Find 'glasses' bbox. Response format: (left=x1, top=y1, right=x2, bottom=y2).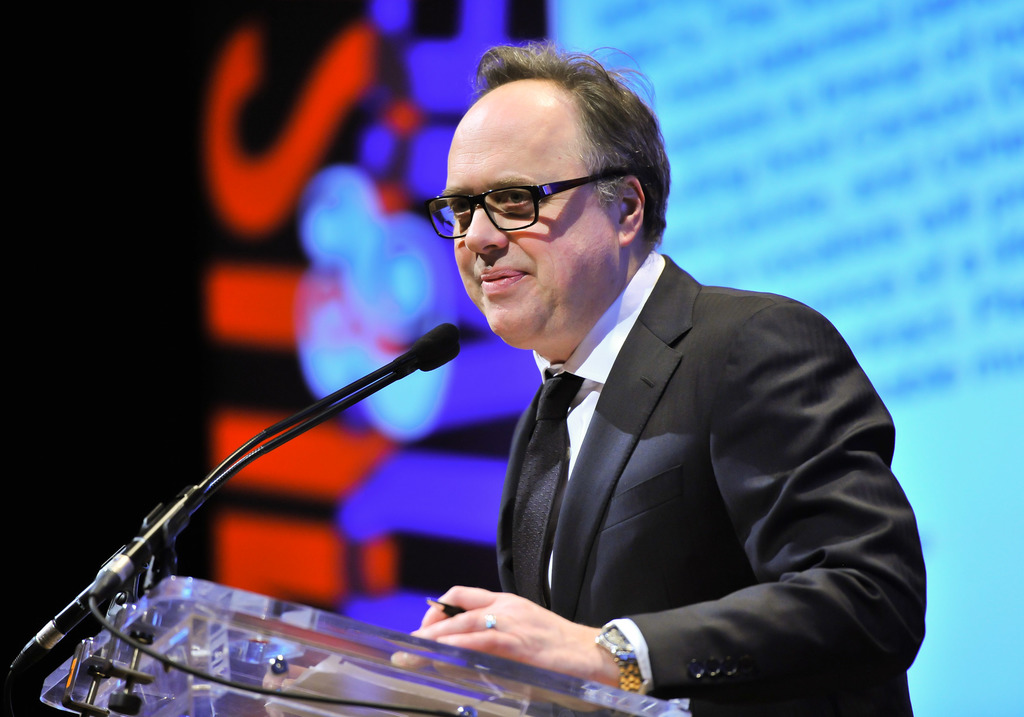
(left=425, top=177, right=642, bottom=245).
